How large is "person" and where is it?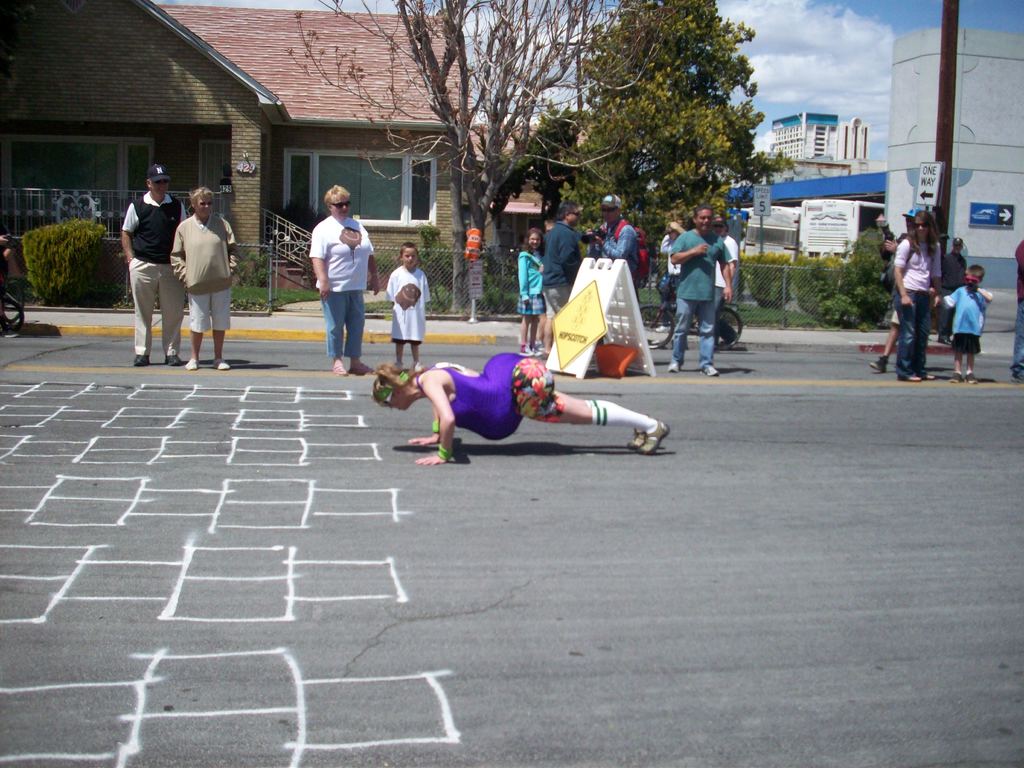
Bounding box: {"left": 708, "top": 215, "right": 740, "bottom": 353}.
